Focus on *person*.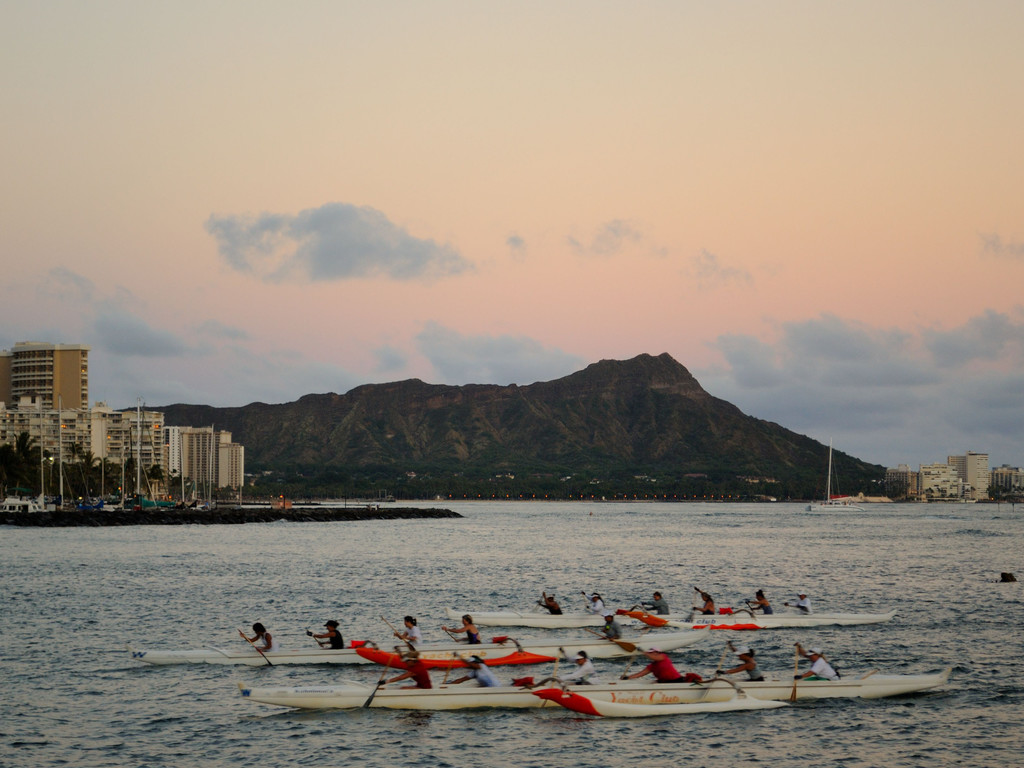
Focused at (left=378, top=652, right=435, bottom=688).
